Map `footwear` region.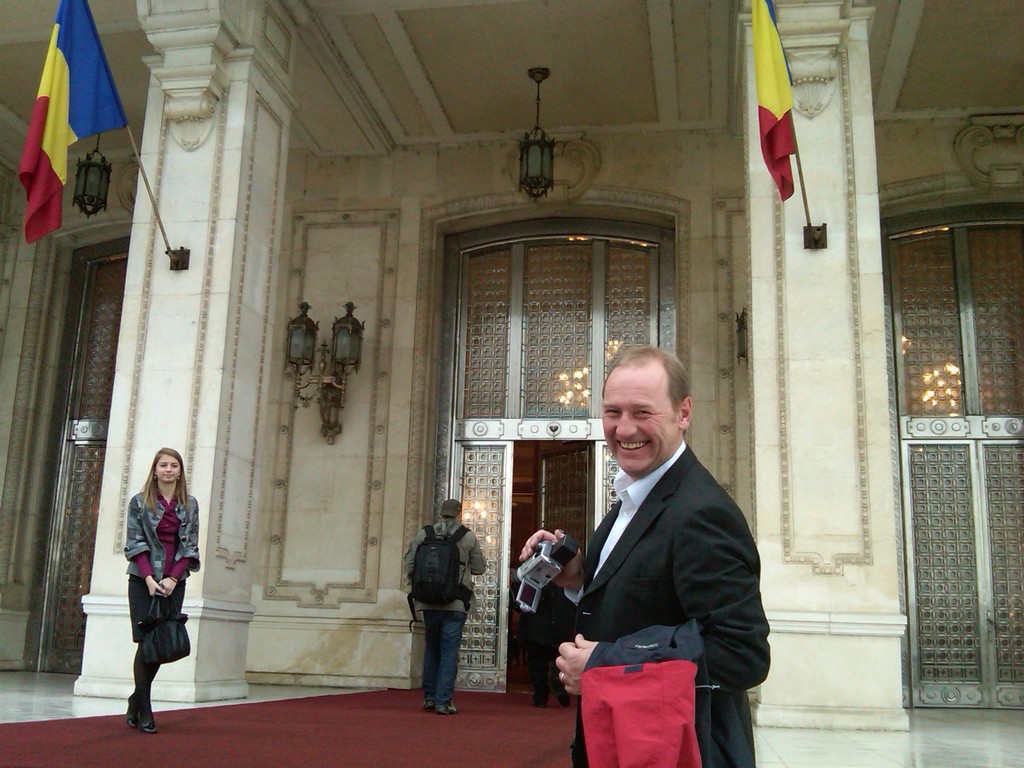
Mapped to <box>419,699,436,712</box>.
